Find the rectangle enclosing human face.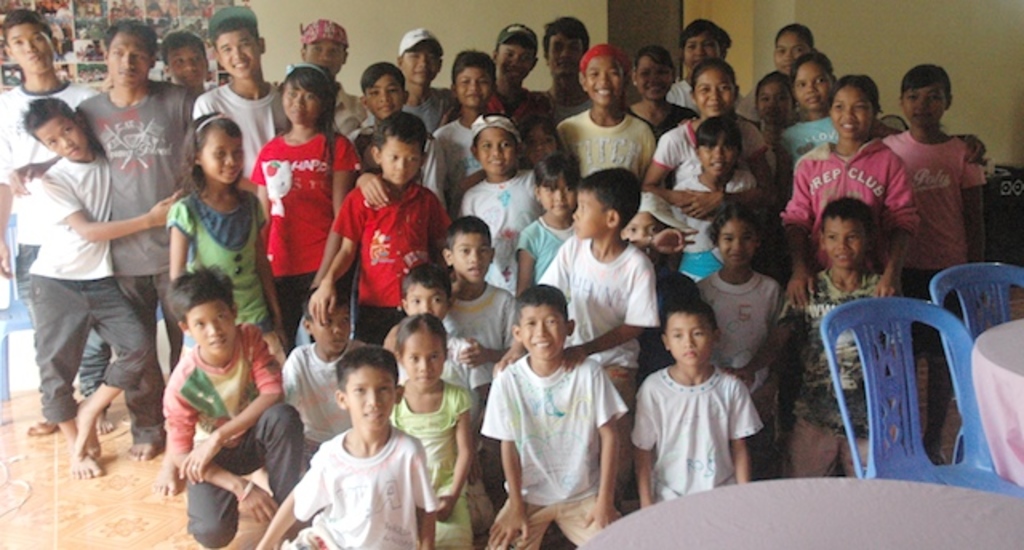
region(523, 122, 562, 169).
